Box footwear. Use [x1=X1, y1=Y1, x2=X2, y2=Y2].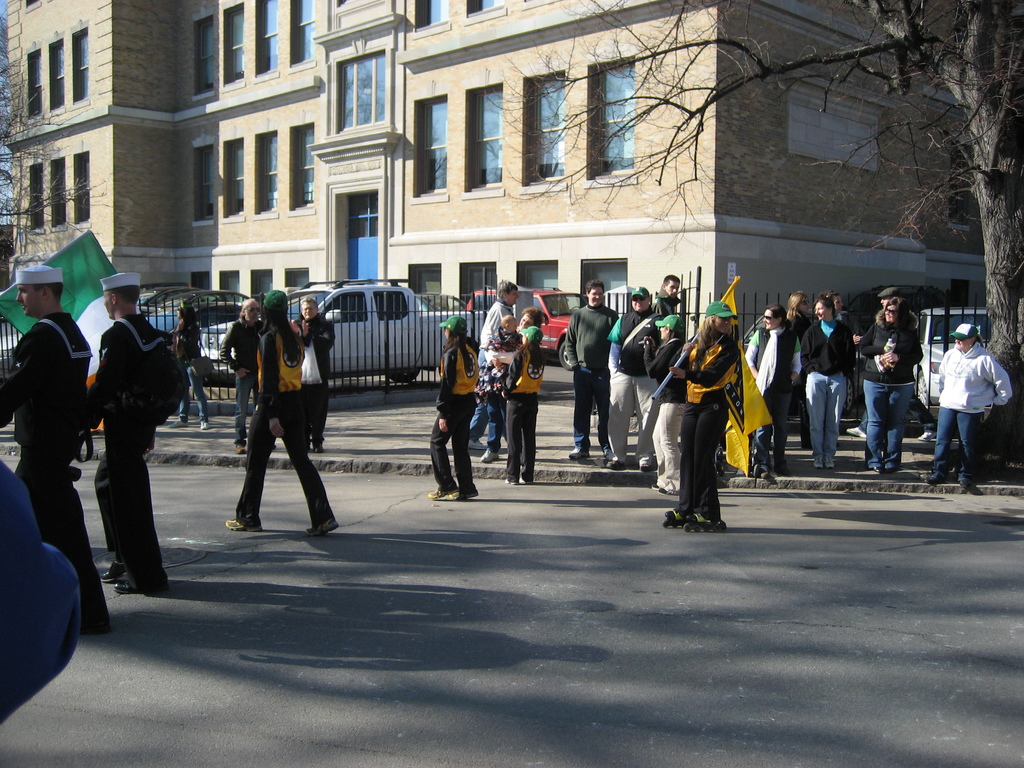
[x1=499, y1=472, x2=520, y2=483].
